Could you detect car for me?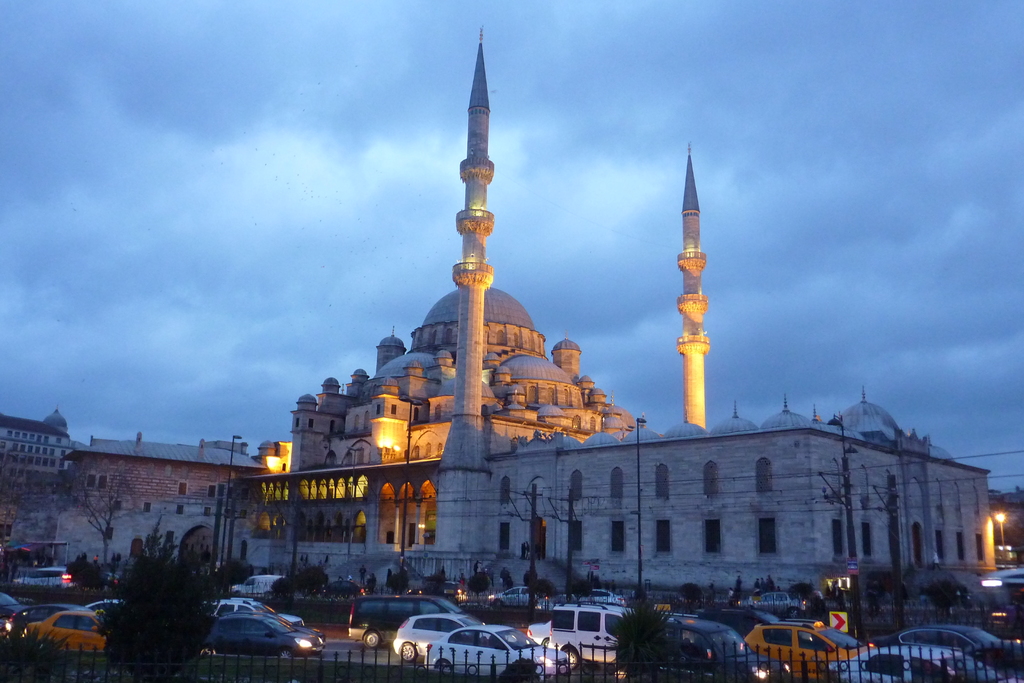
Detection result: crop(318, 580, 369, 600).
